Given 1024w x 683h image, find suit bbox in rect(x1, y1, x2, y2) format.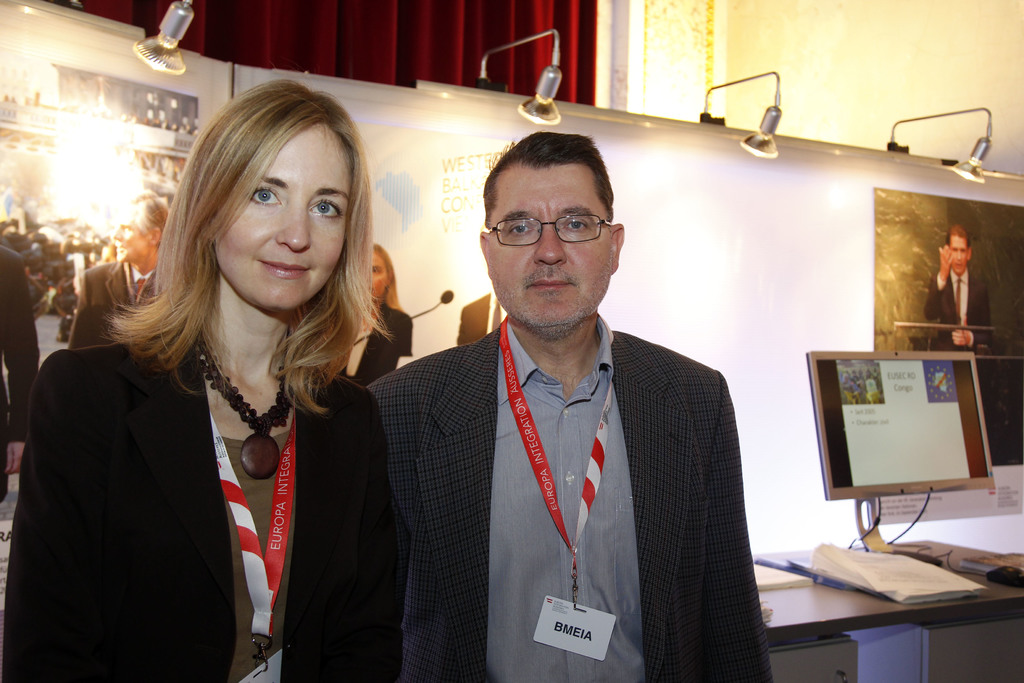
rect(70, 258, 156, 350).
